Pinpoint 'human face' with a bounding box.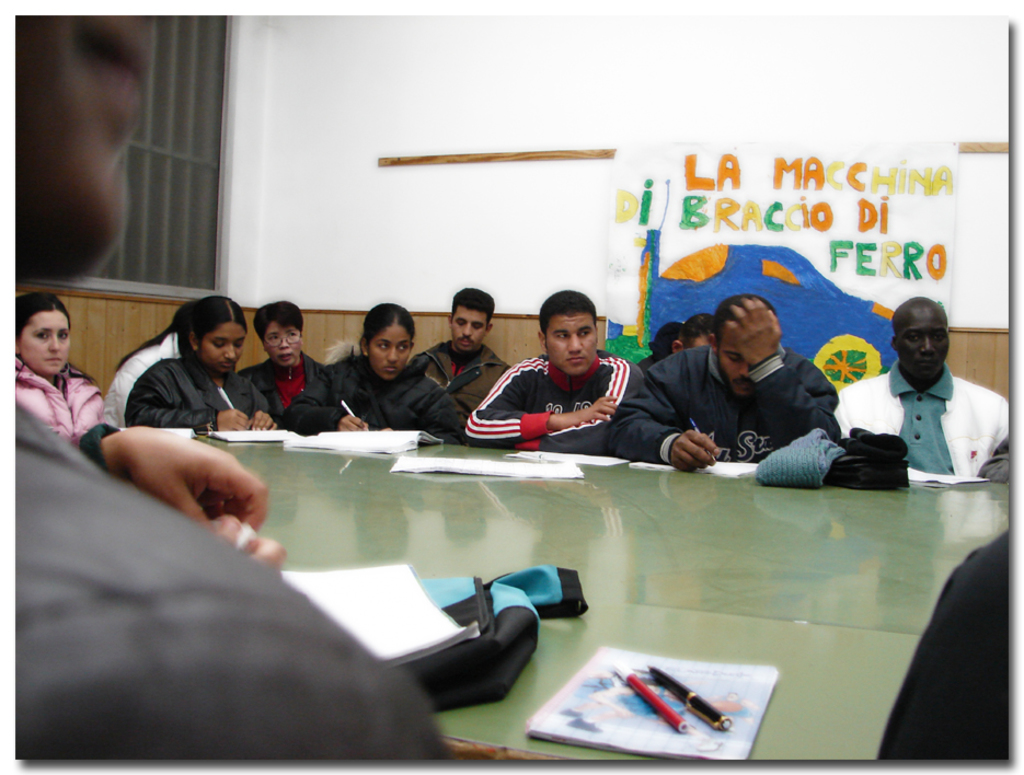
locate(202, 323, 245, 372).
